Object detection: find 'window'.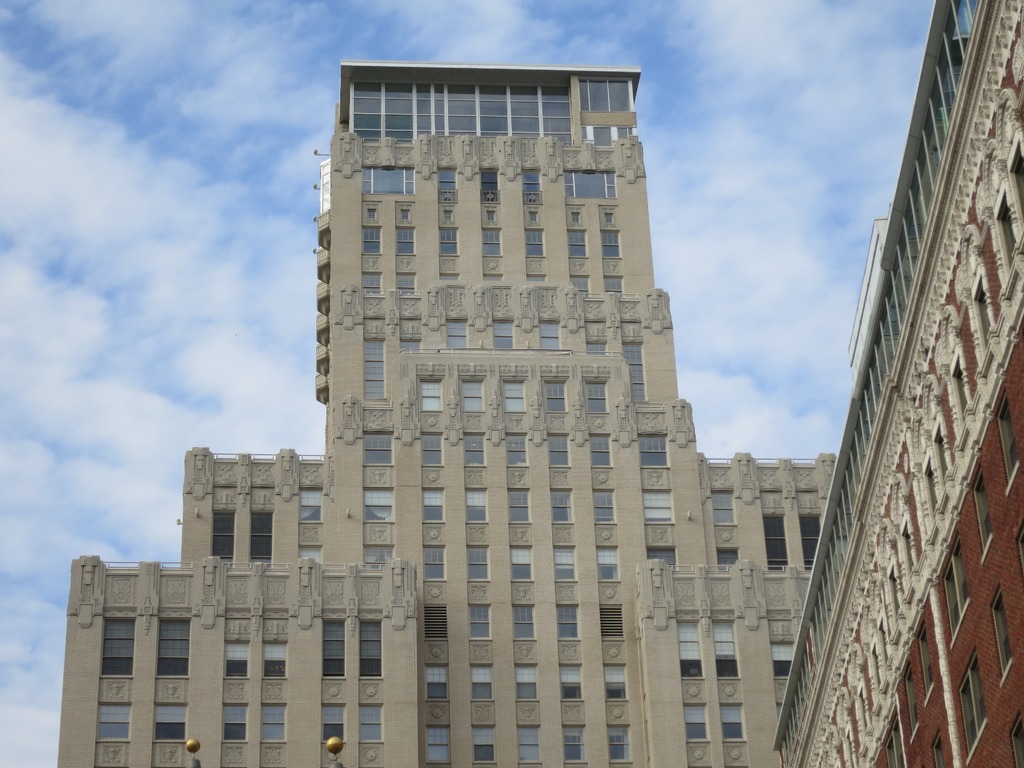
l=222, t=641, r=248, b=678.
